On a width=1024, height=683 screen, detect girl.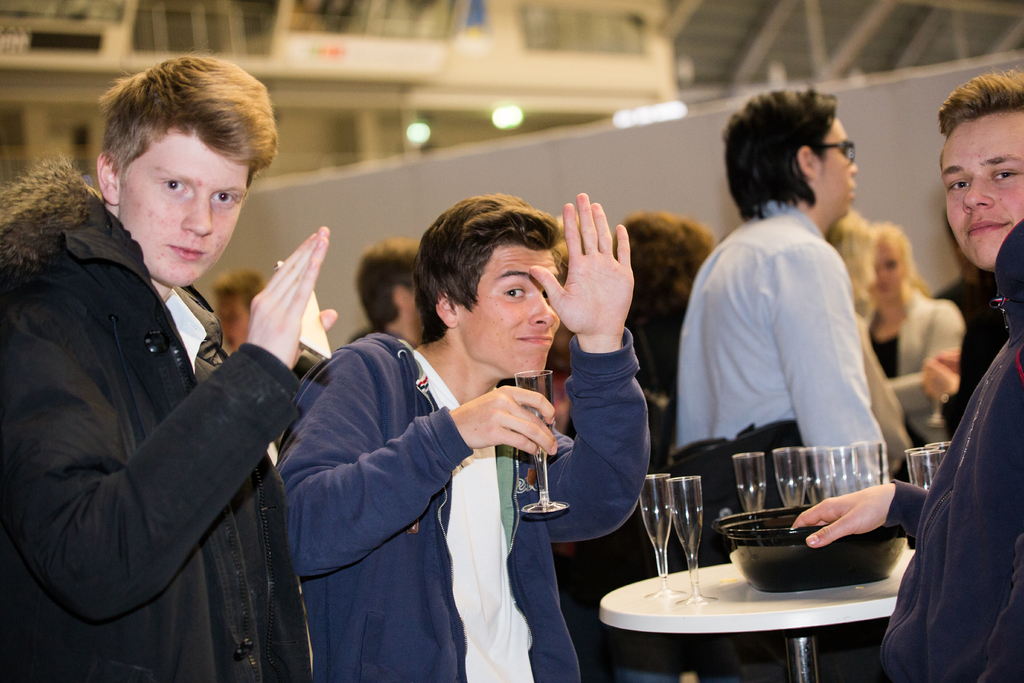
bbox=(867, 220, 959, 445).
